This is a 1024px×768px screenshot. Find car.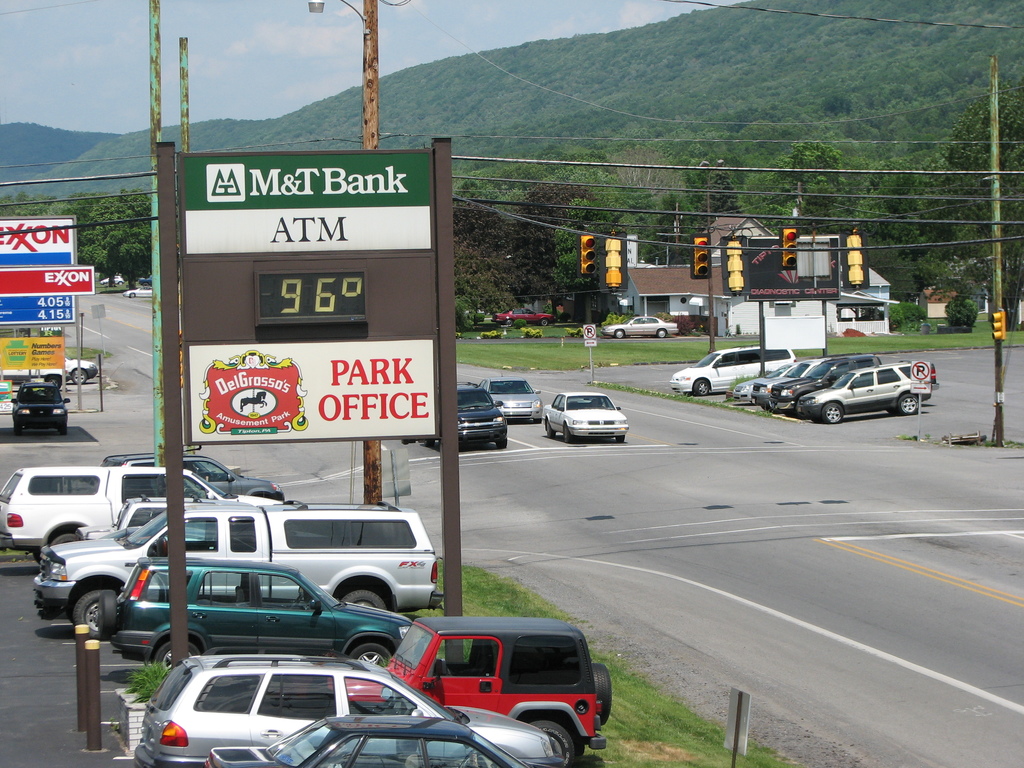
Bounding box: region(804, 363, 931, 425).
